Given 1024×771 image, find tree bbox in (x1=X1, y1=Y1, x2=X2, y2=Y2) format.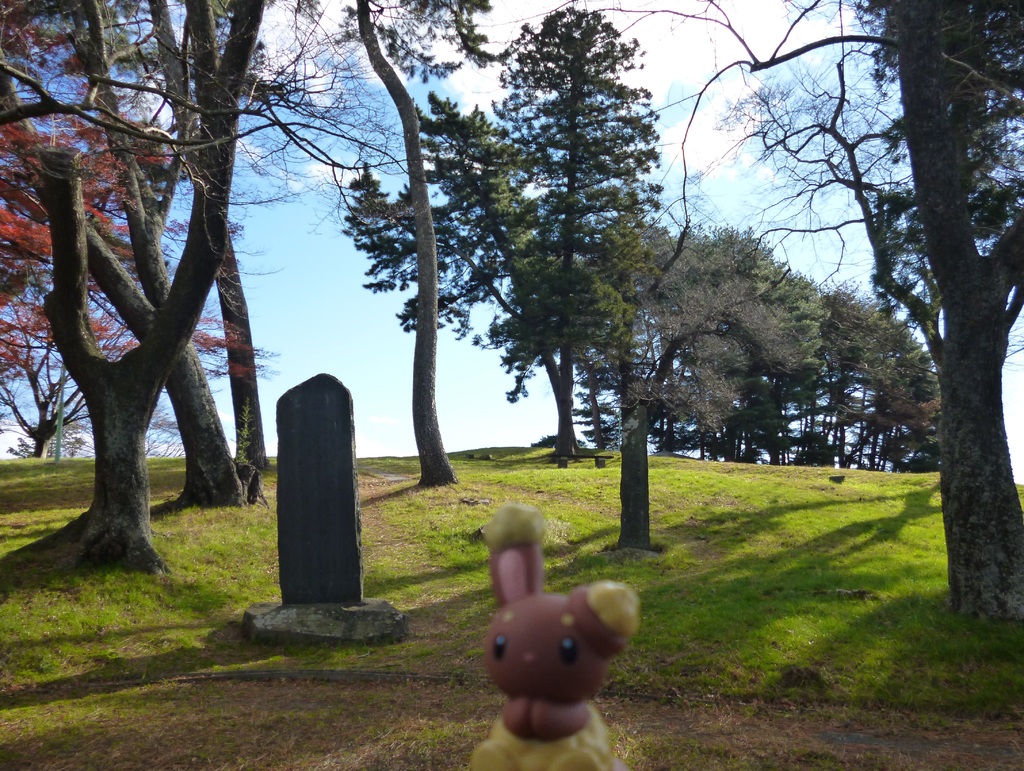
(x1=881, y1=6, x2=1023, y2=621).
